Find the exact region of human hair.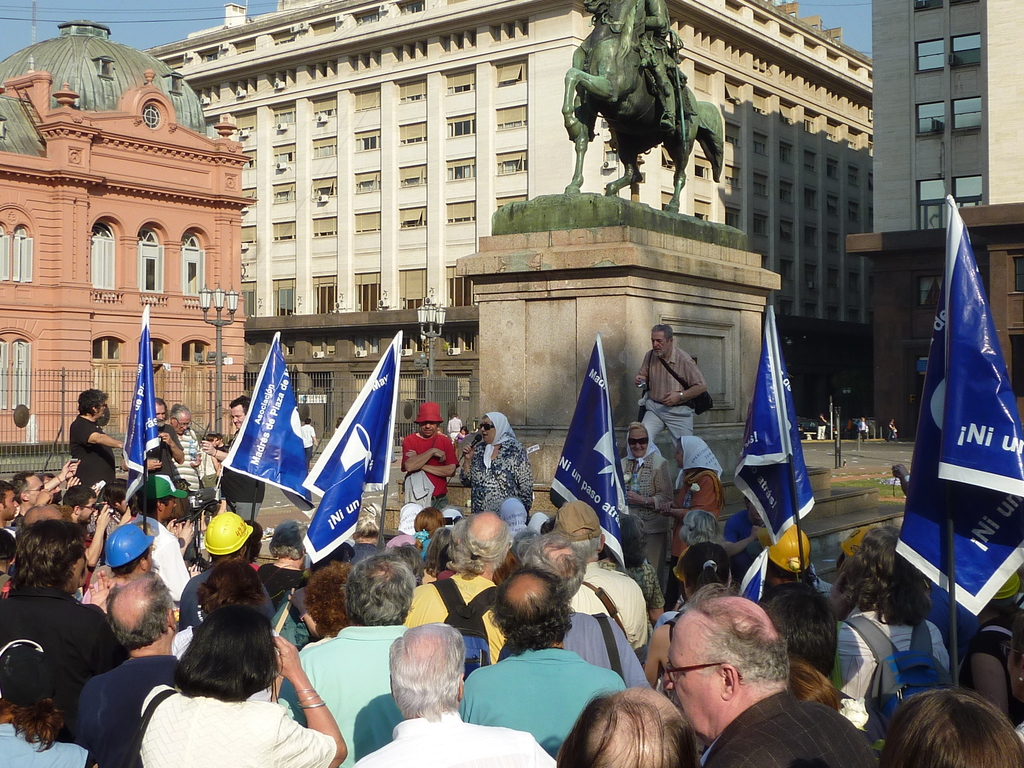
Exact region: bbox(626, 420, 648, 431).
